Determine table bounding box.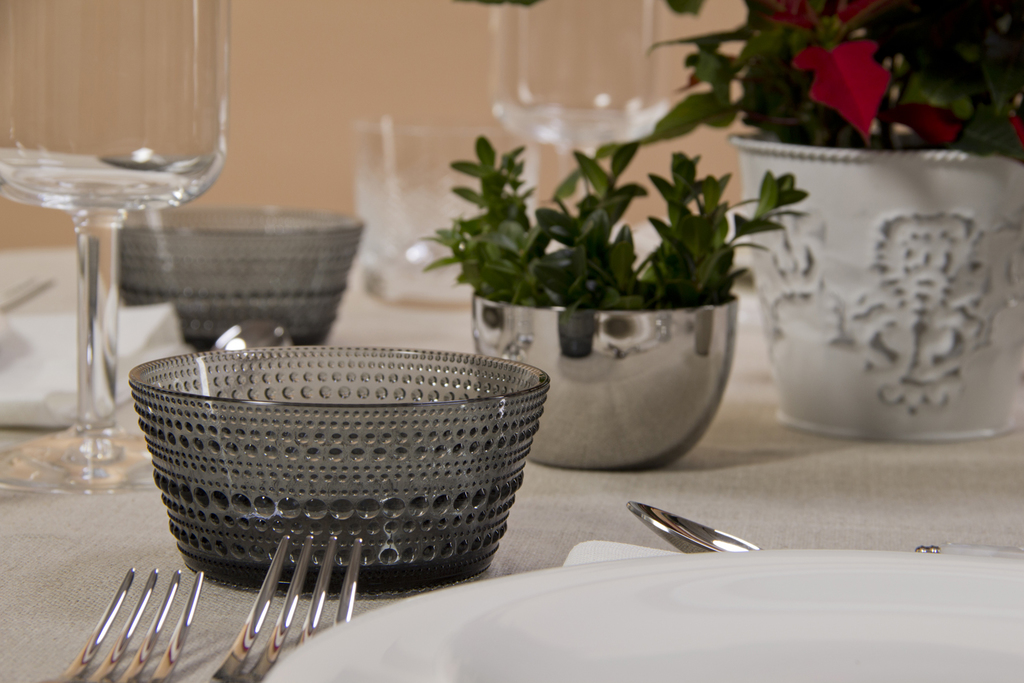
Determined: bbox(0, 260, 1023, 672).
